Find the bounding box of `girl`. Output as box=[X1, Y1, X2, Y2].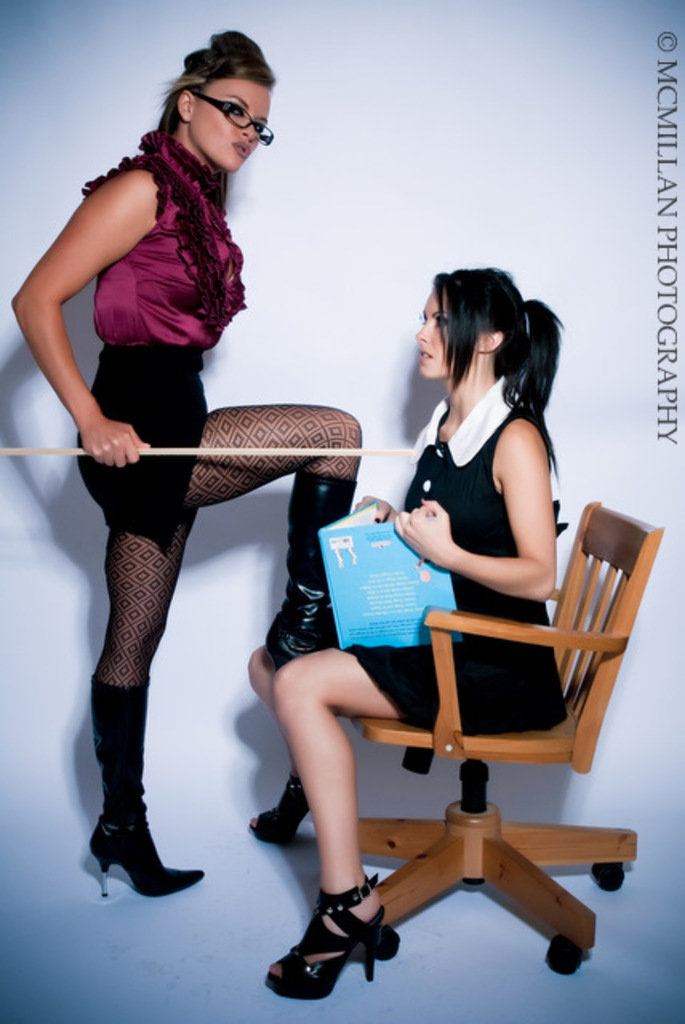
box=[8, 27, 363, 902].
